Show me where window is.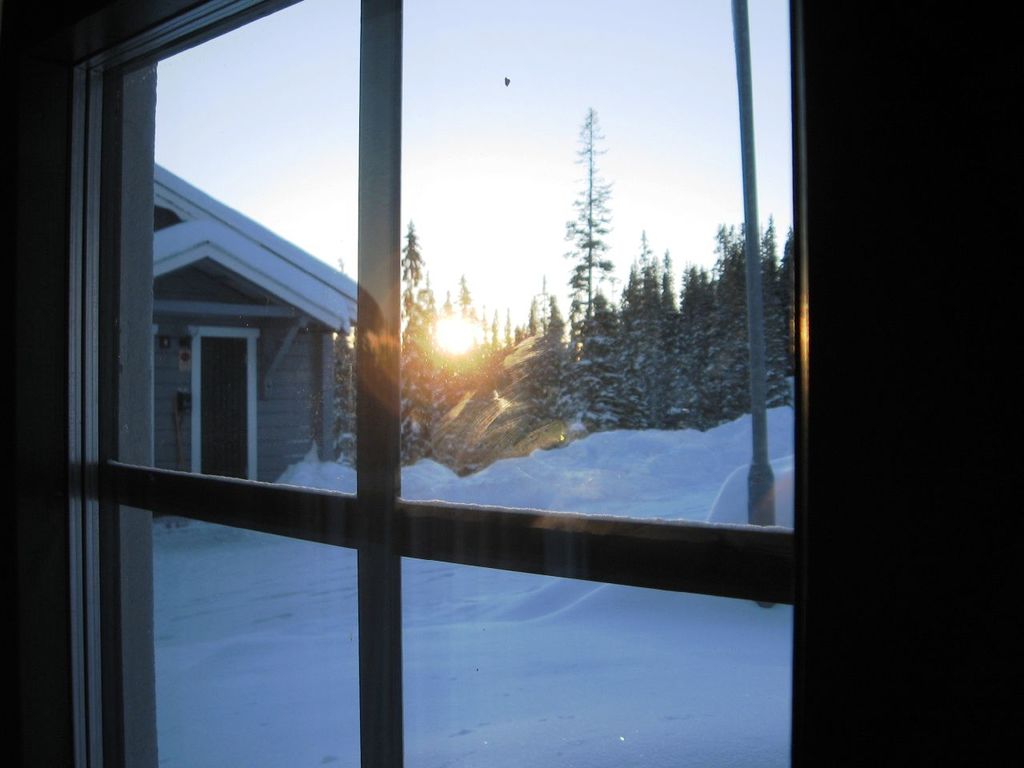
window is at detection(71, 3, 799, 766).
